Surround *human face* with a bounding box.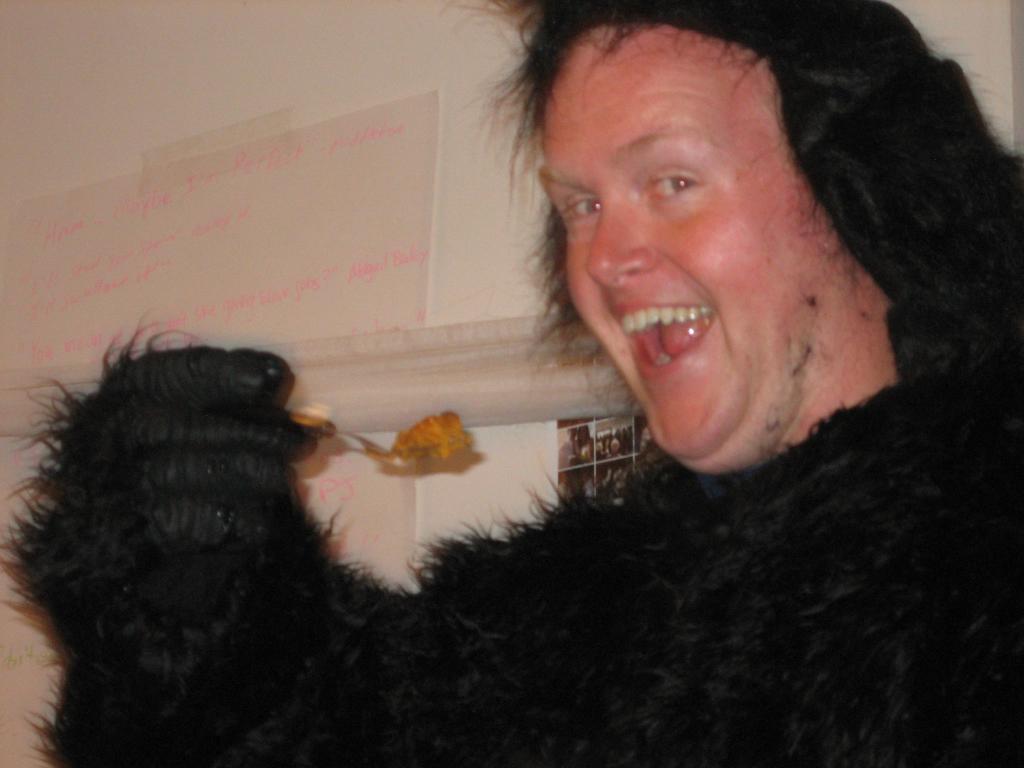
select_region(543, 26, 867, 467).
